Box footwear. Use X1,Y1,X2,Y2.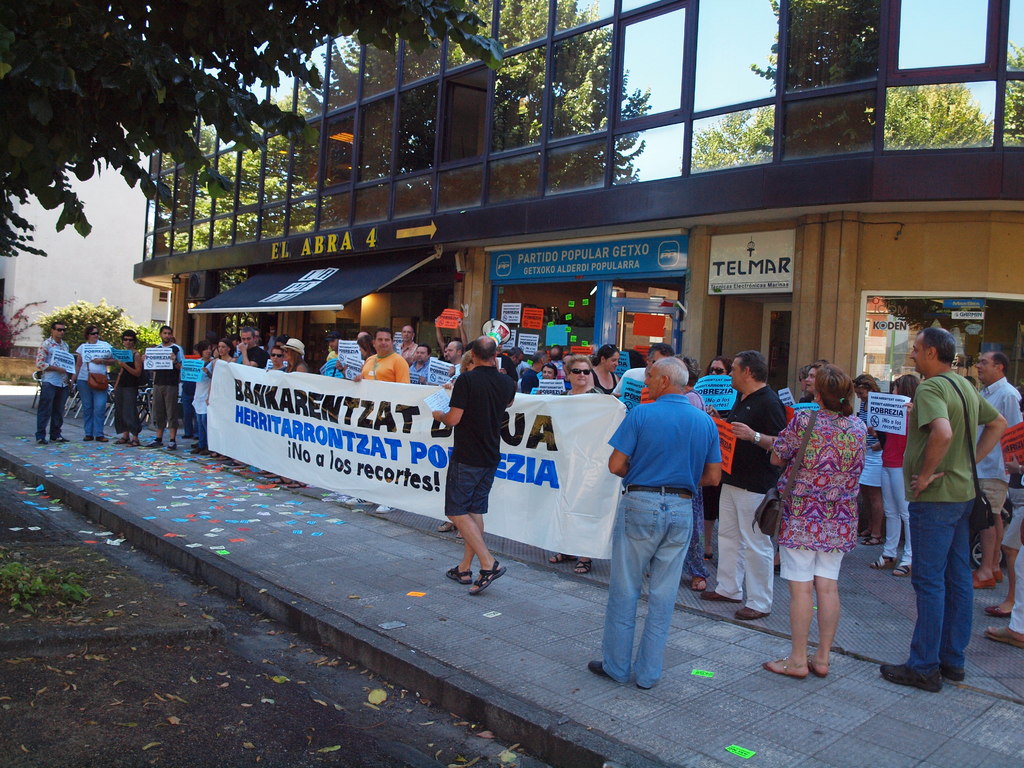
738,604,771,621.
